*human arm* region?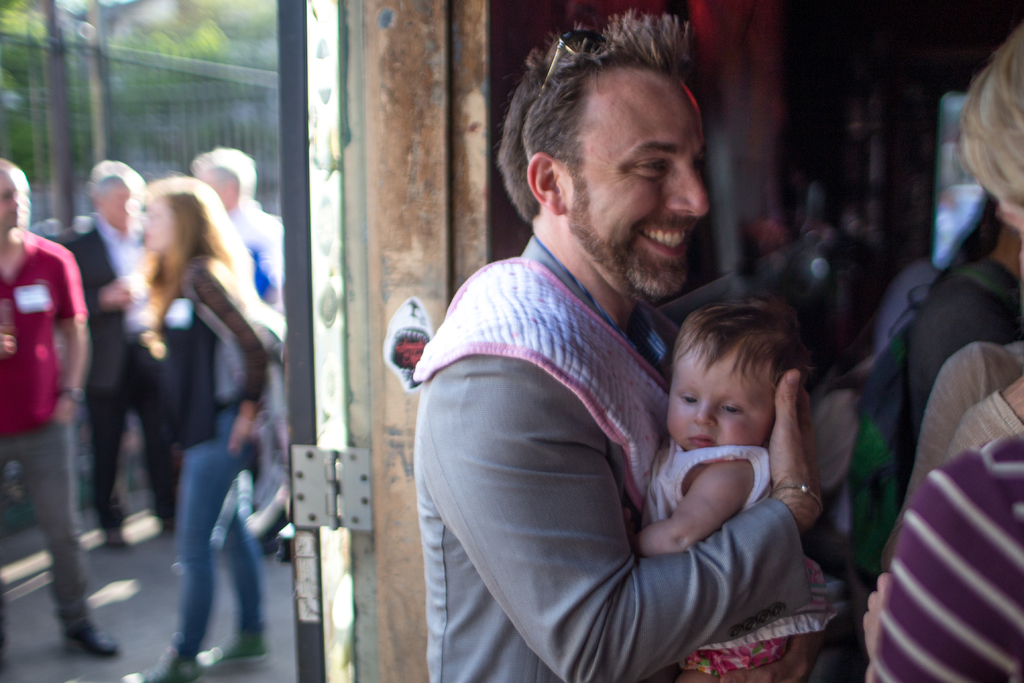
413 286 762 641
